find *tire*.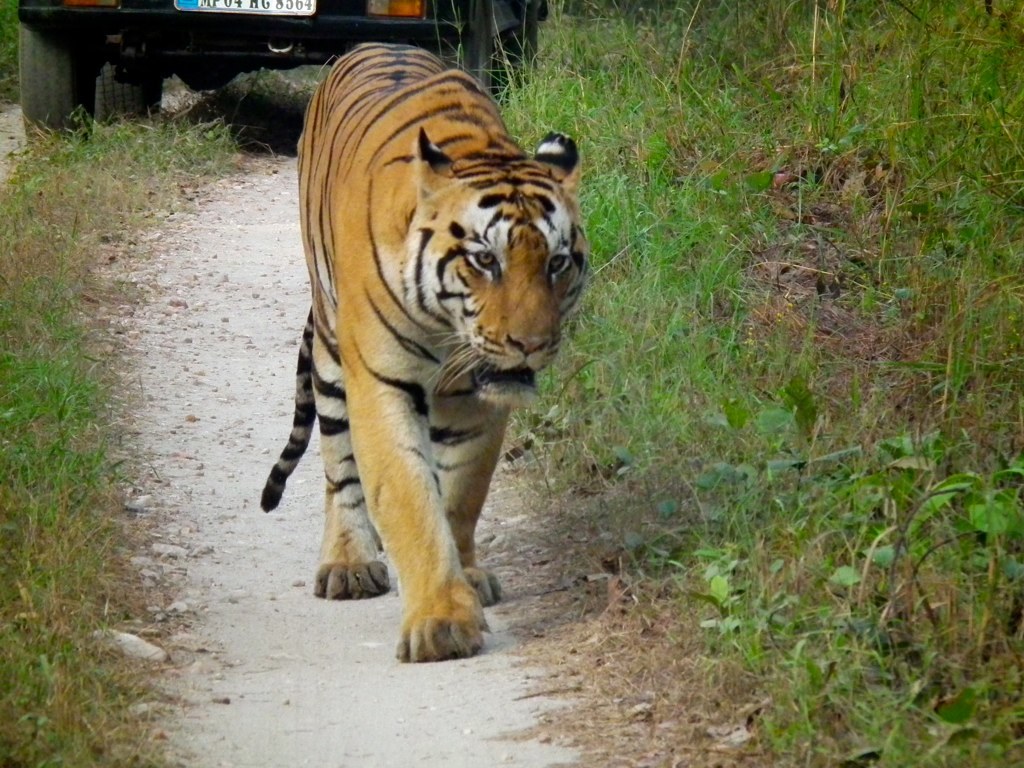
<box>92,31,168,127</box>.
